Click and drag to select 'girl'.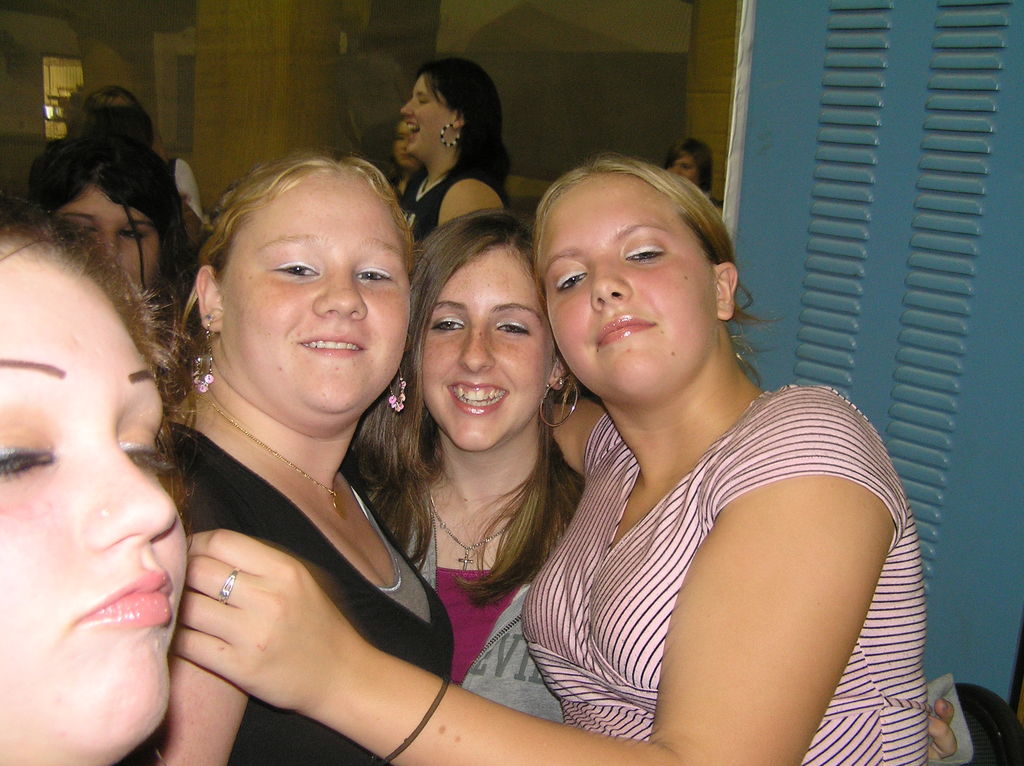
Selection: crop(339, 208, 584, 683).
